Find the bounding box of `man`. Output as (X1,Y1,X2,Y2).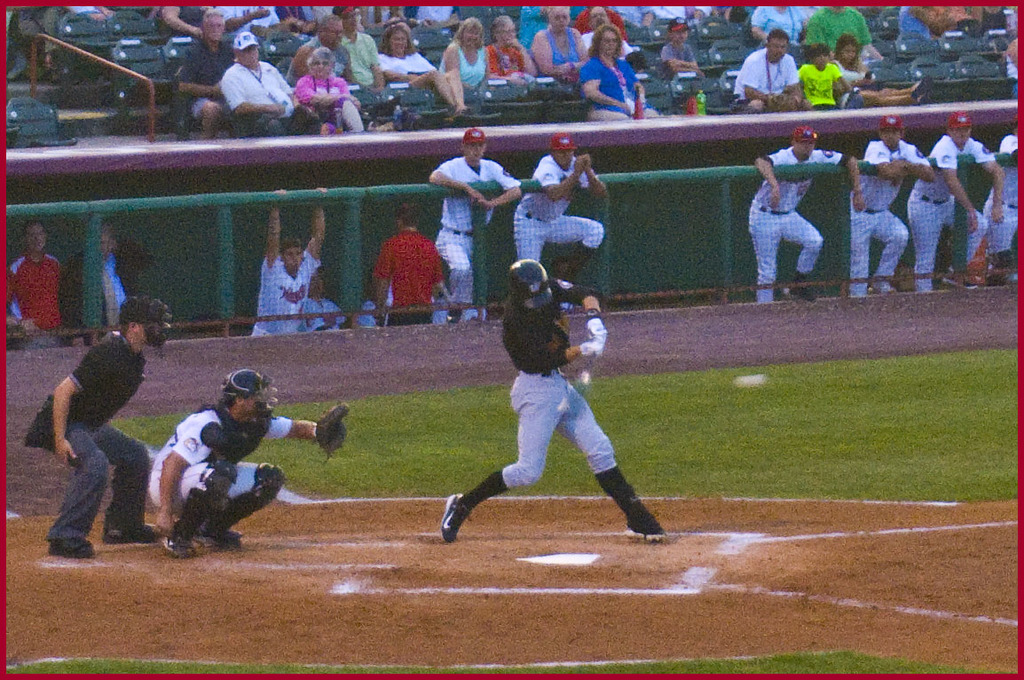
(444,266,675,549).
